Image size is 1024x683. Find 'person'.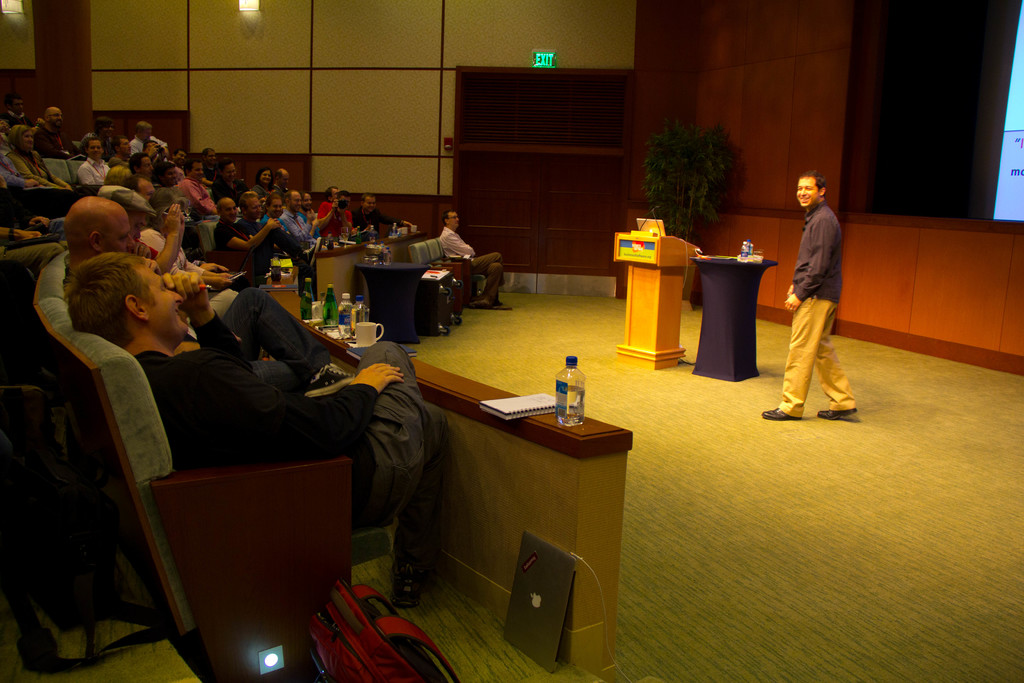
select_region(27, 124, 72, 197).
